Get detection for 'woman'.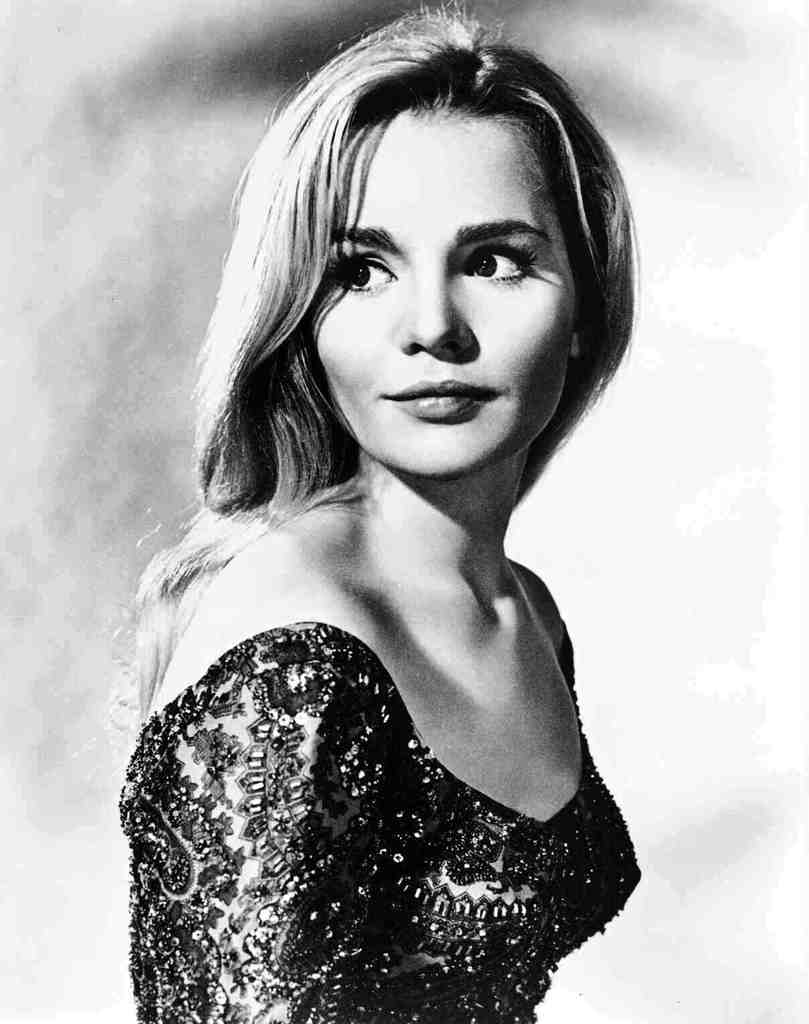
Detection: (70, 20, 716, 1023).
